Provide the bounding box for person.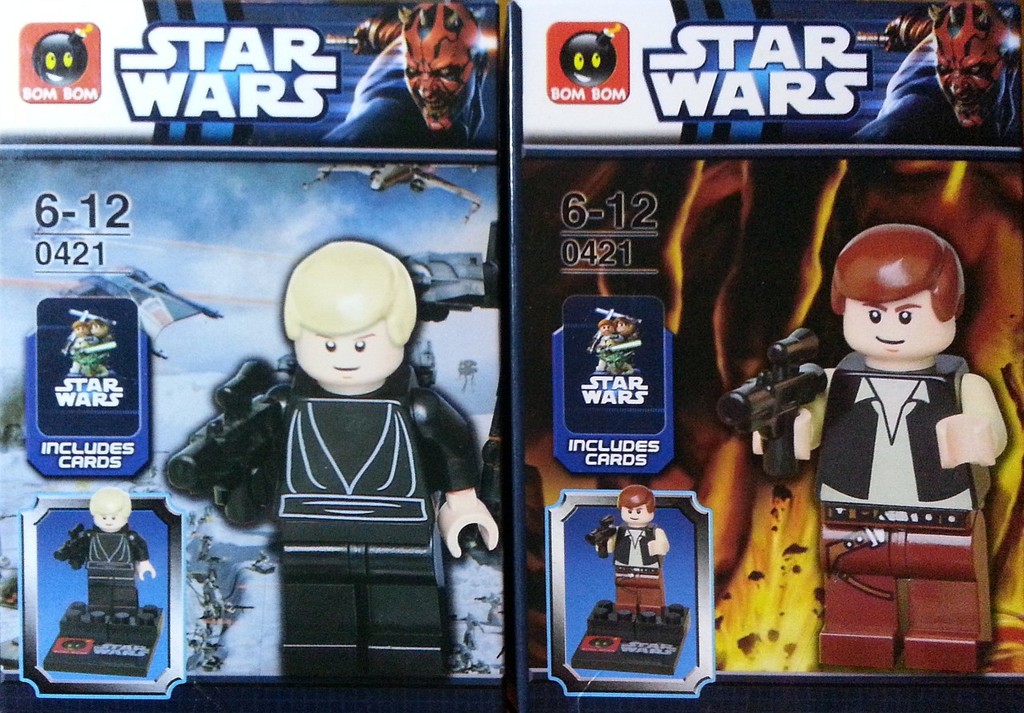
[858, 0, 1023, 142].
